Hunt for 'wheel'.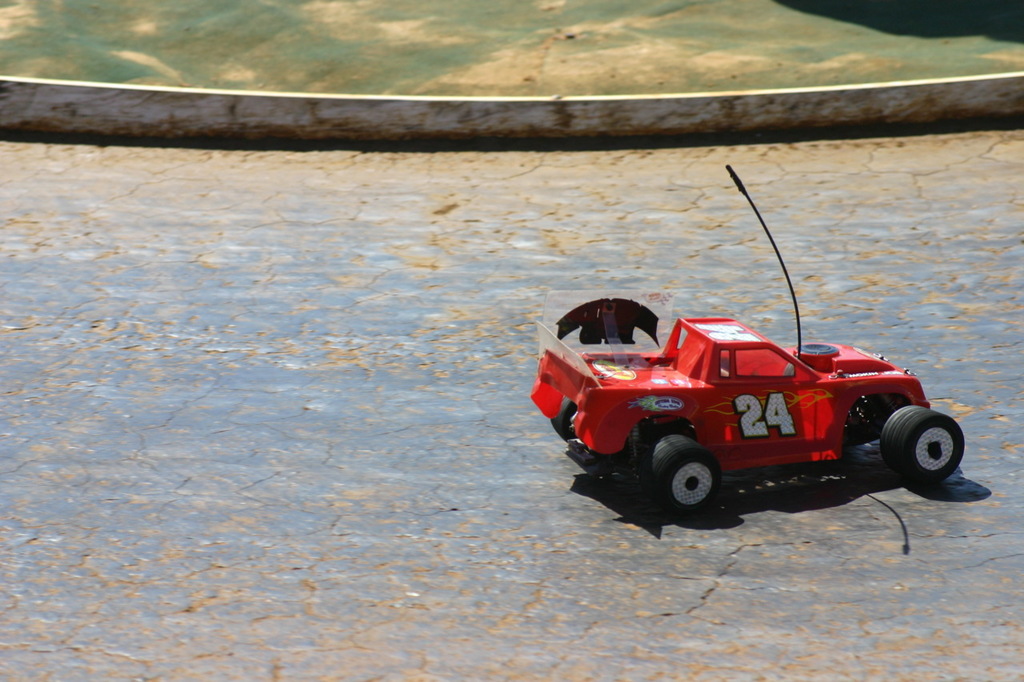
Hunted down at select_region(548, 395, 577, 441).
